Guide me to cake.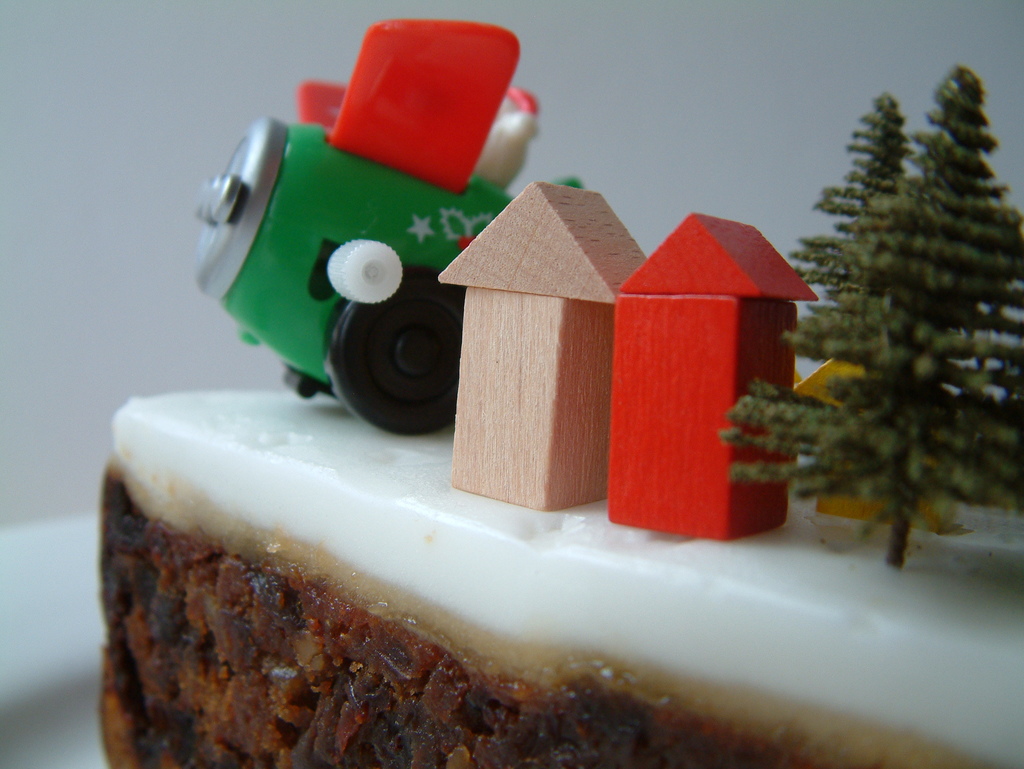
Guidance: 97 382 1023 768.
